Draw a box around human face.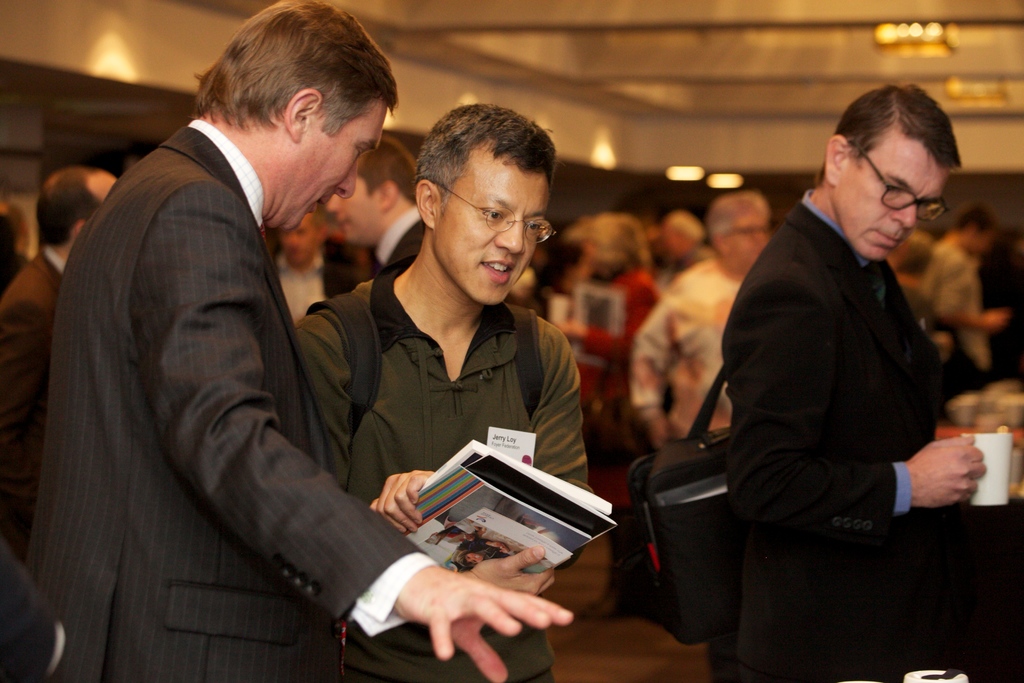
836, 133, 948, 257.
